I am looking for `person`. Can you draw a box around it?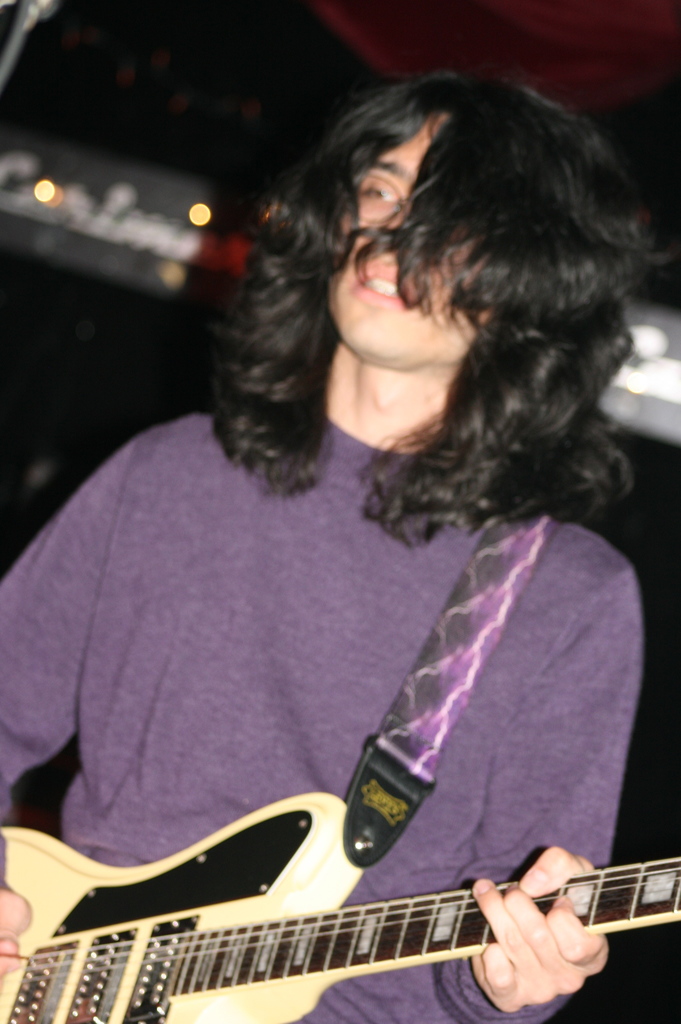
Sure, the bounding box is left=40, top=49, right=680, bottom=1011.
